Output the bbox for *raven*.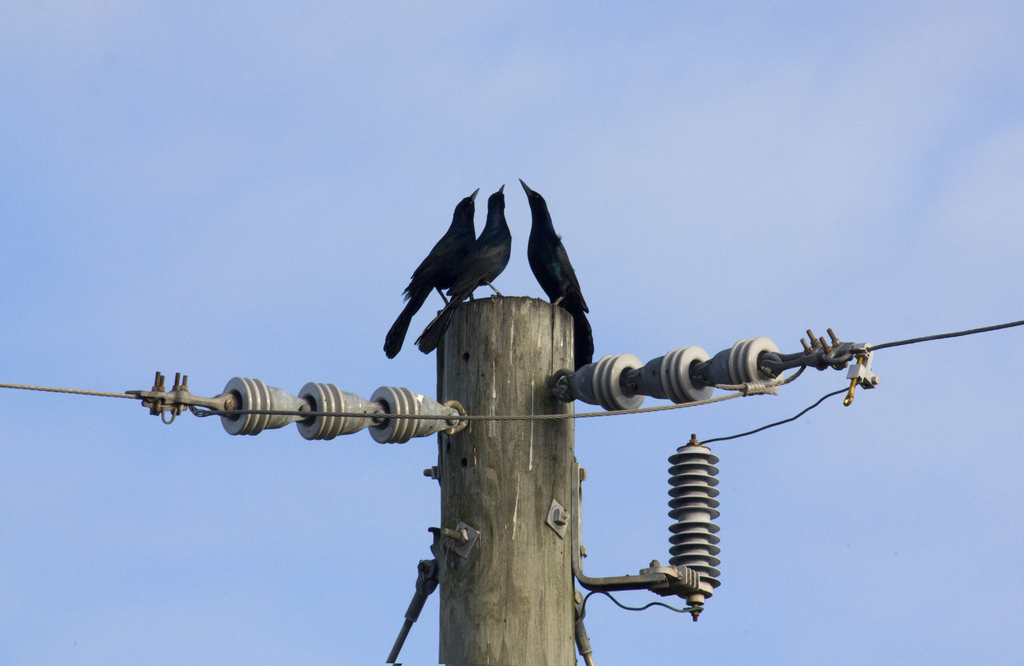
x1=397 y1=186 x2=476 y2=362.
